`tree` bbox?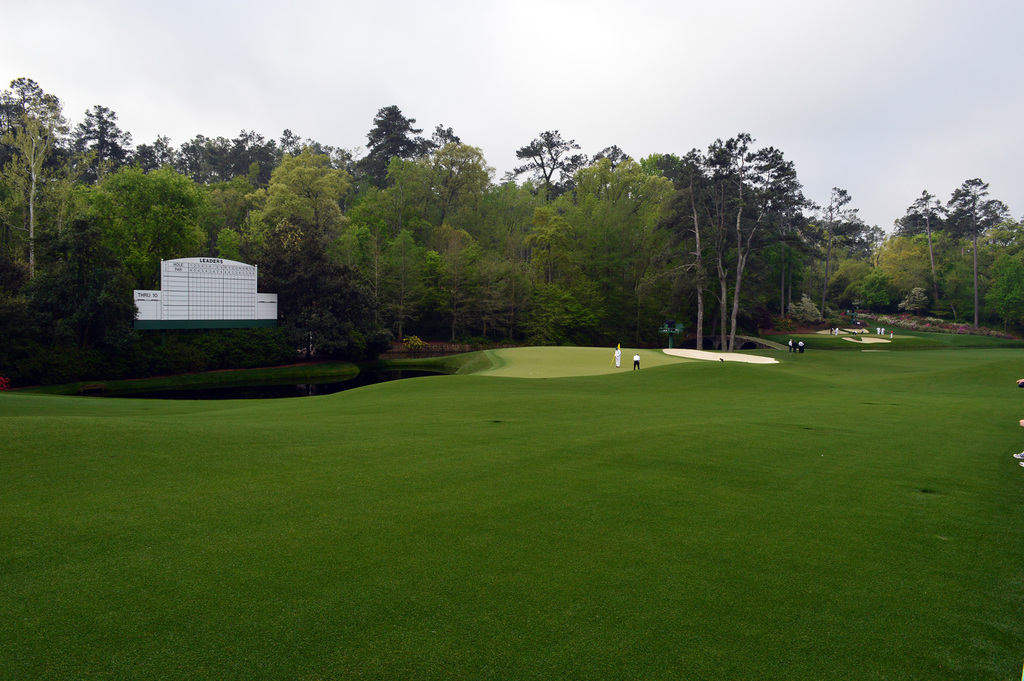
detection(122, 136, 178, 189)
